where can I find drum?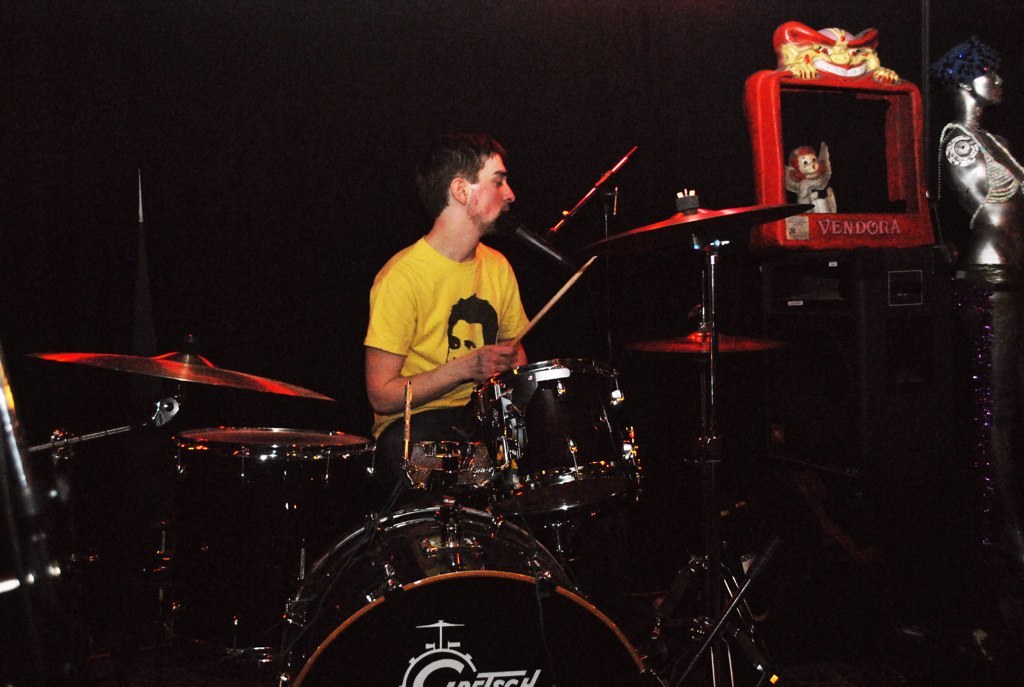
You can find it at (x1=160, y1=425, x2=381, y2=667).
